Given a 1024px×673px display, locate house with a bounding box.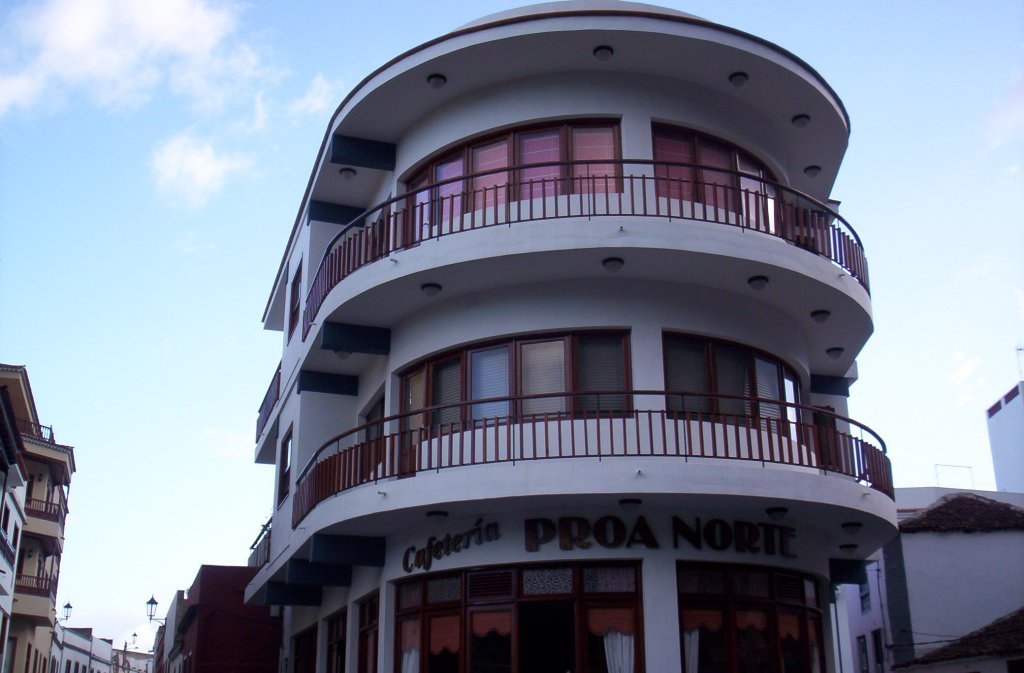
Located: bbox=(837, 484, 1023, 672).
